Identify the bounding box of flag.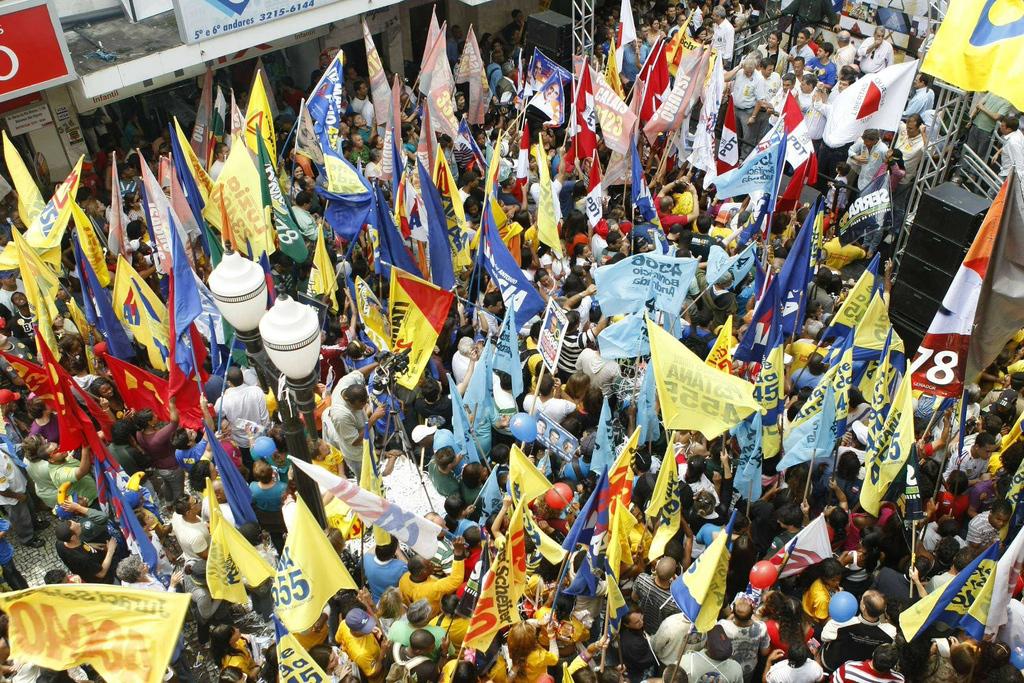
(354, 436, 392, 496).
